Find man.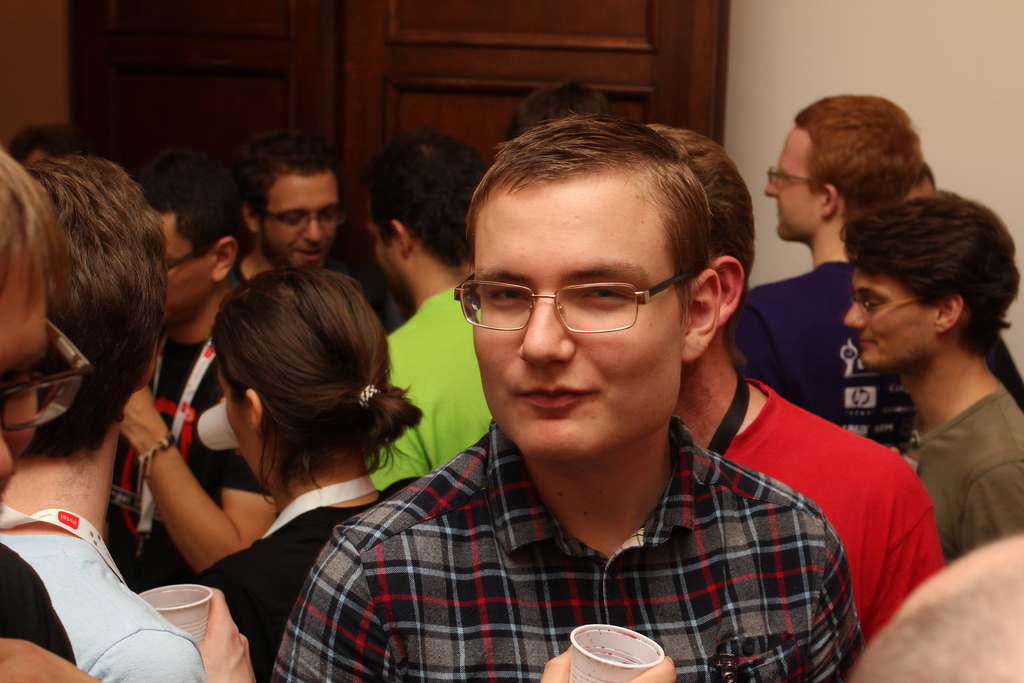
{"left": 268, "top": 115, "right": 860, "bottom": 682}.
